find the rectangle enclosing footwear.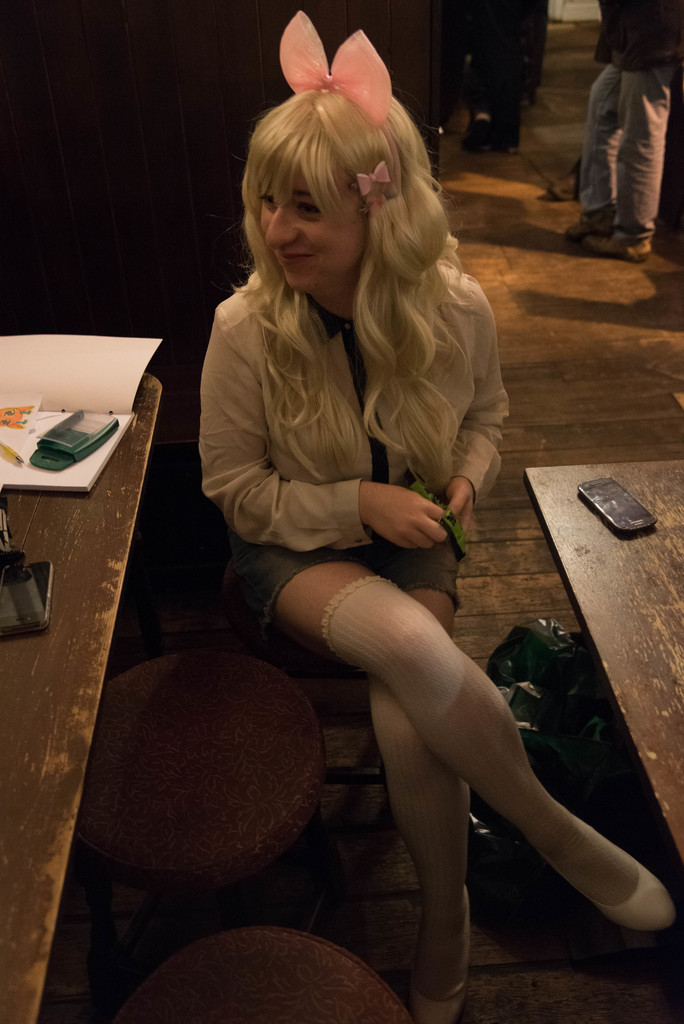
BBox(560, 206, 616, 239).
